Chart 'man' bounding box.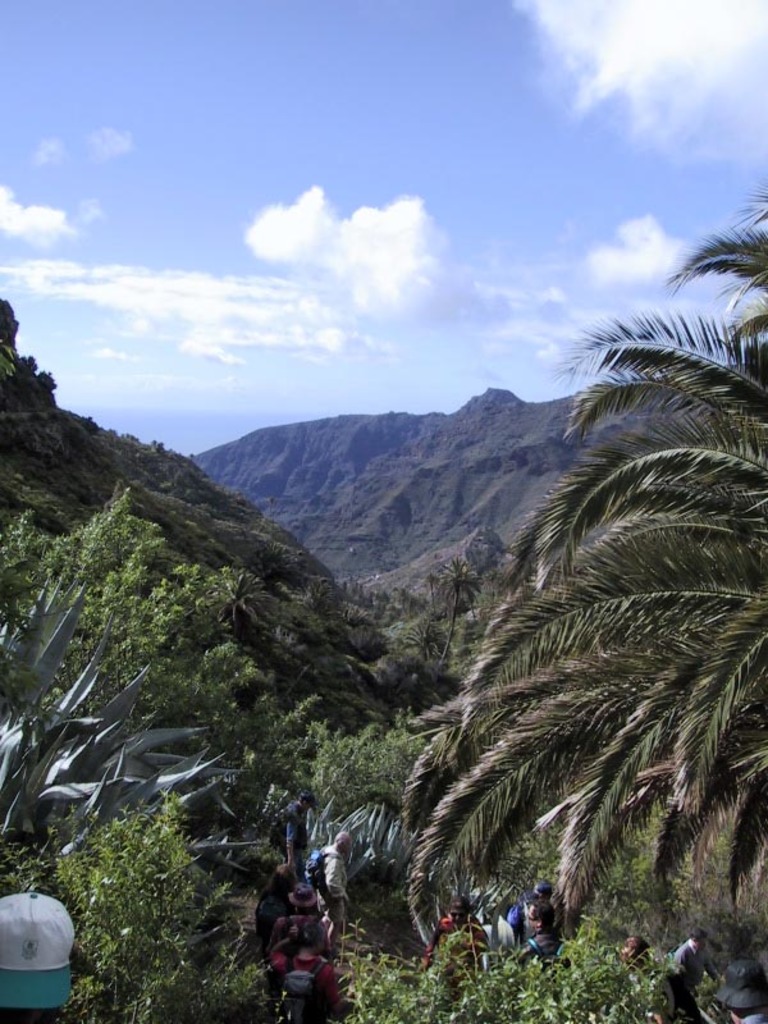
Charted: box(273, 792, 311, 882).
